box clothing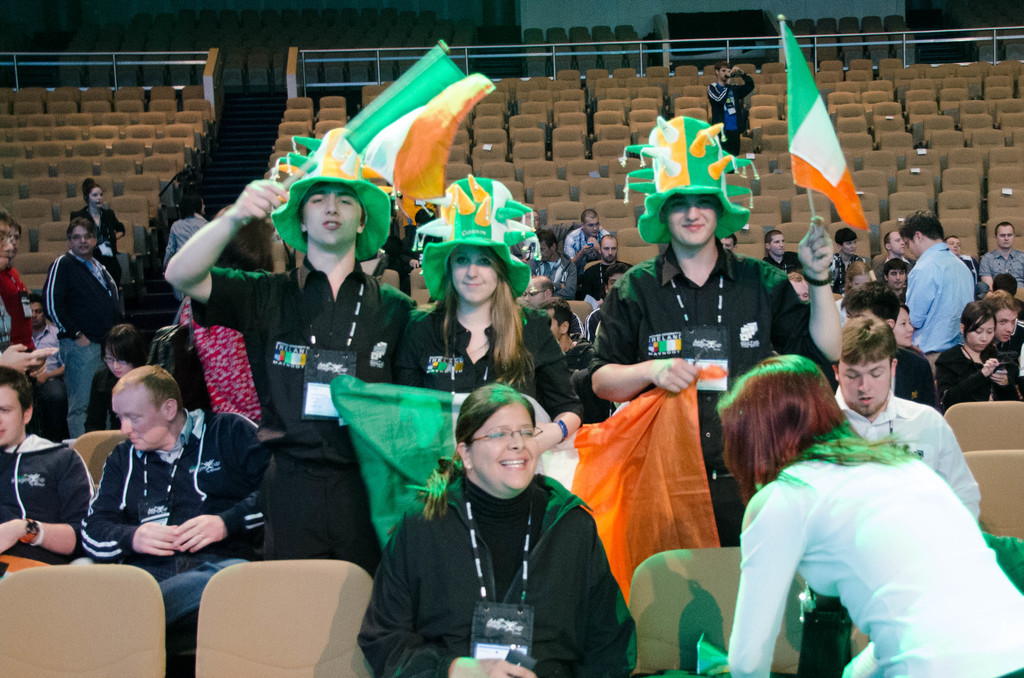
<region>795, 389, 980, 676</region>
